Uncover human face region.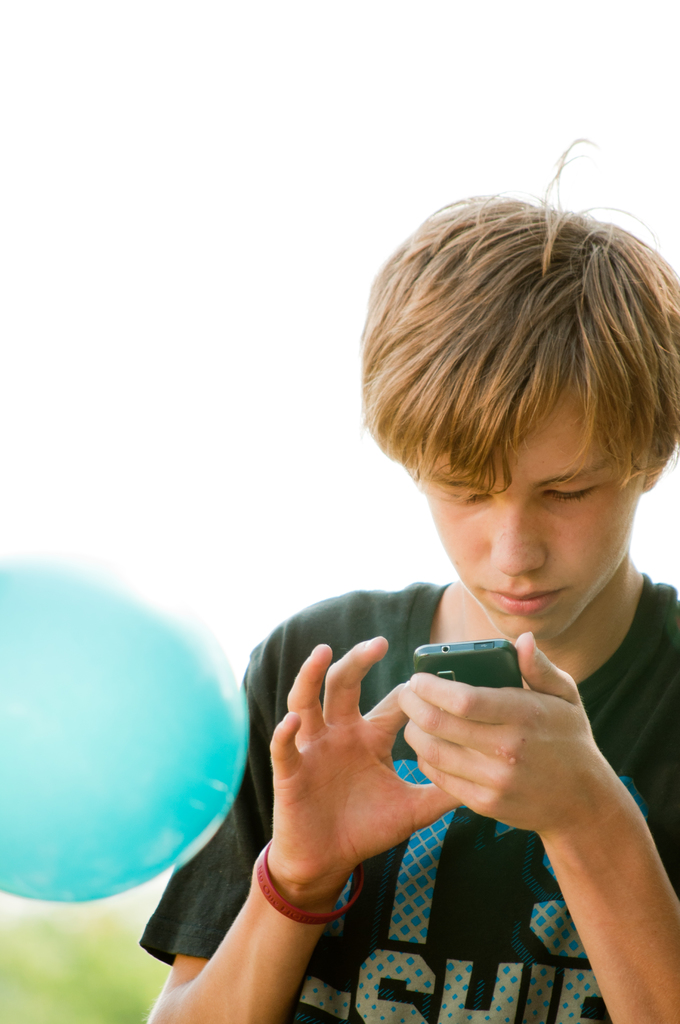
Uncovered: bbox(421, 401, 637, 643).
